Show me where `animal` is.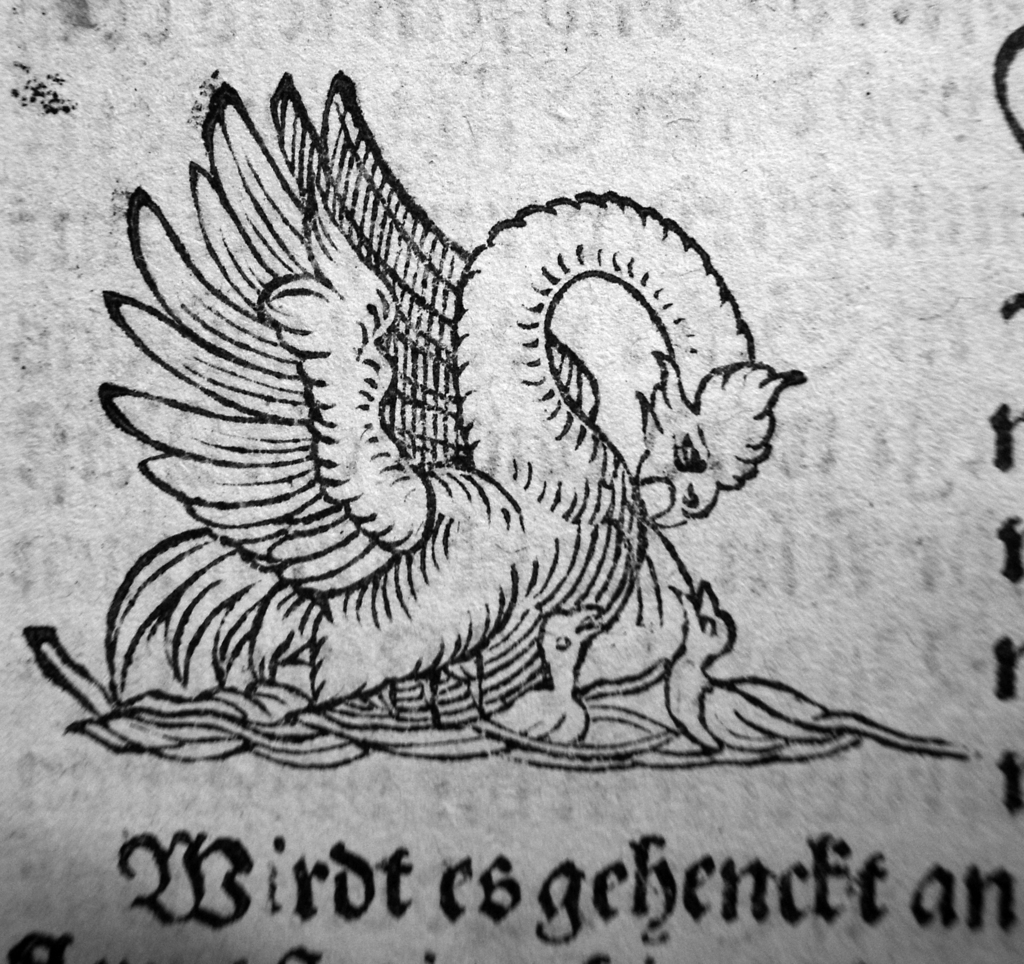
`animal` is at [678,583,968,753].
